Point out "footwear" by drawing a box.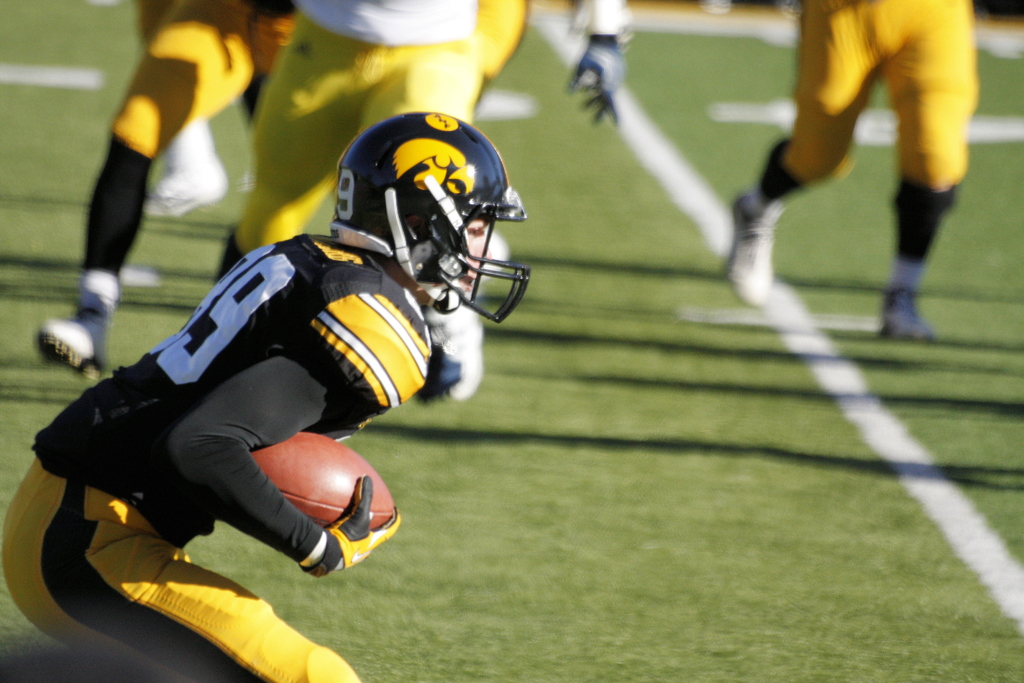
x1=724, y1=194, x2=778, y2=309.
